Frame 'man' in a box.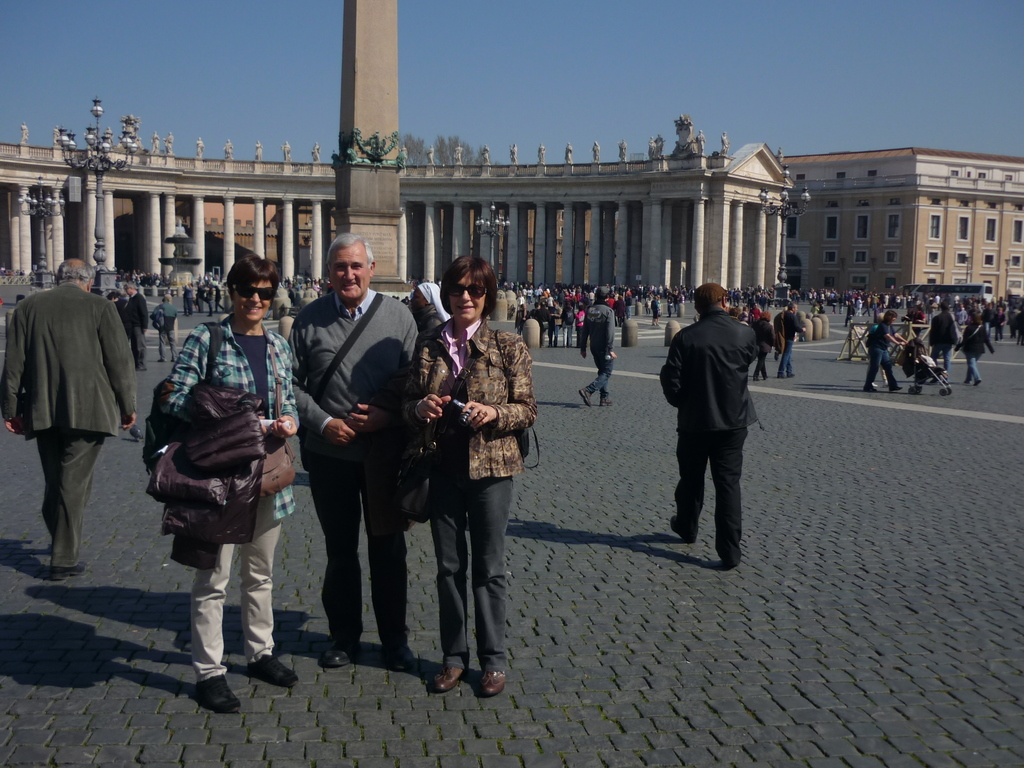
Rect(149, 291, 184, 360).
